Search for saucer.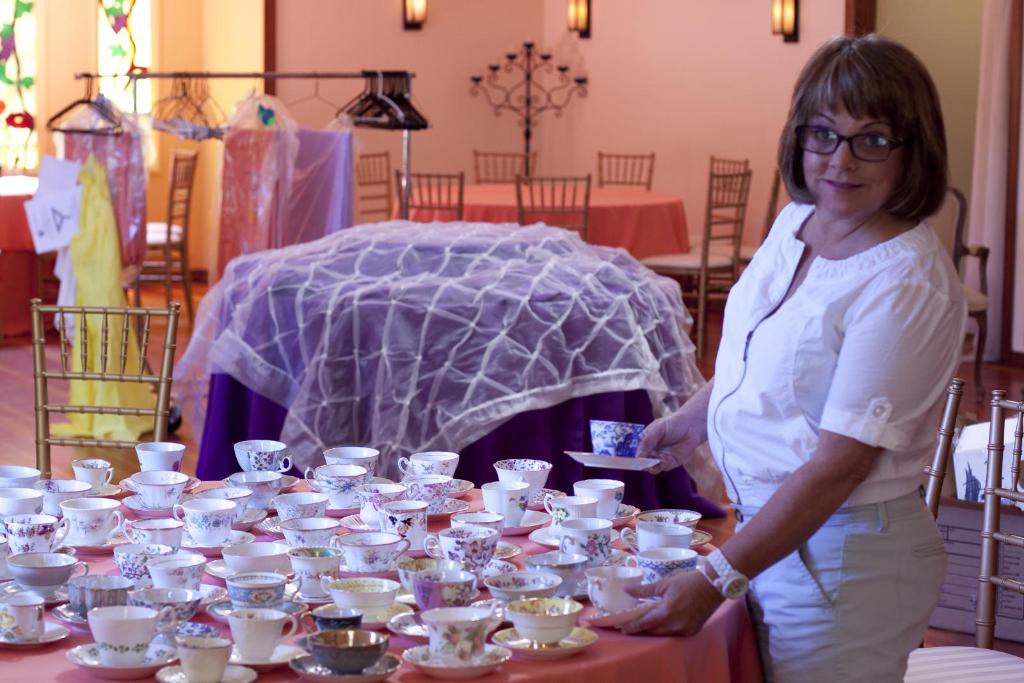
Found at (621, 529, 712, 545).
